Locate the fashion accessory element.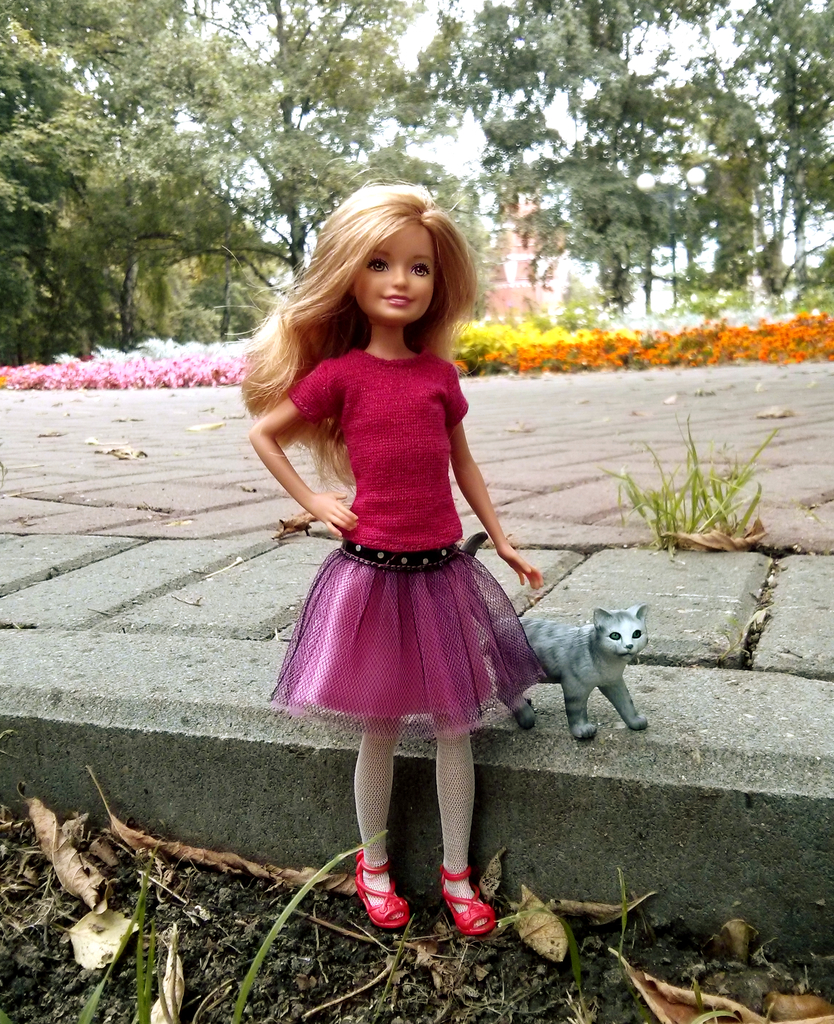
Element bbox: [x1=339, y1=531, x2=456, y2=572].
